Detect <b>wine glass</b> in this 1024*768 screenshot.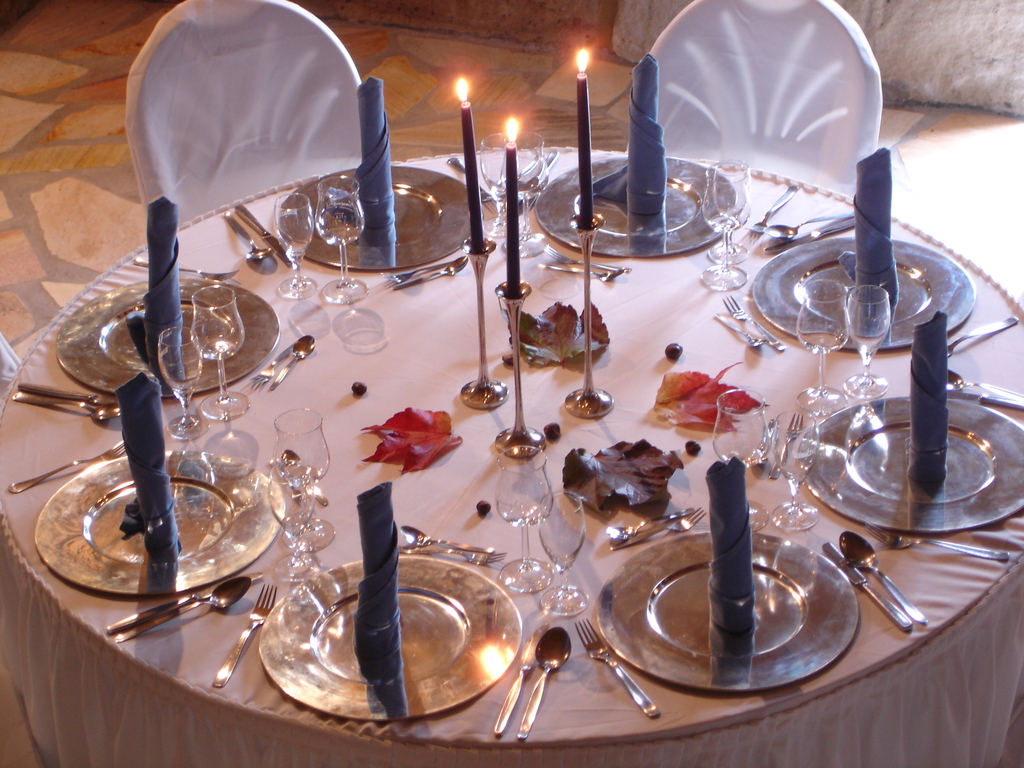
Detection: locate(701, 164, 750, 290).
